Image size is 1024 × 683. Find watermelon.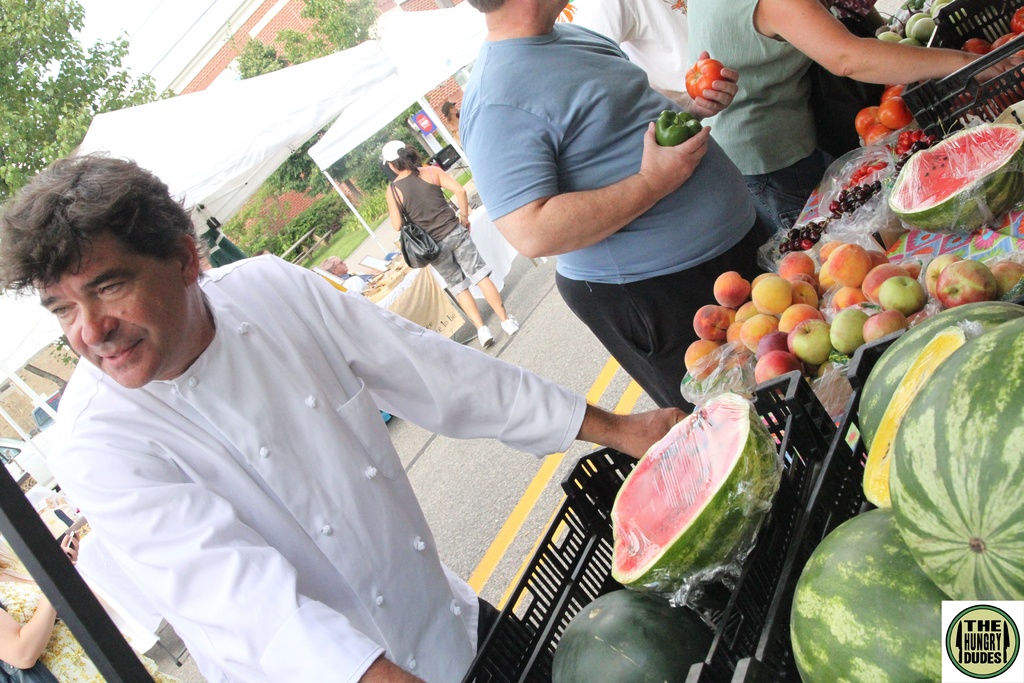
{"x1": 885, "y1": 317, "x2": 1023, "y2": 602}.
